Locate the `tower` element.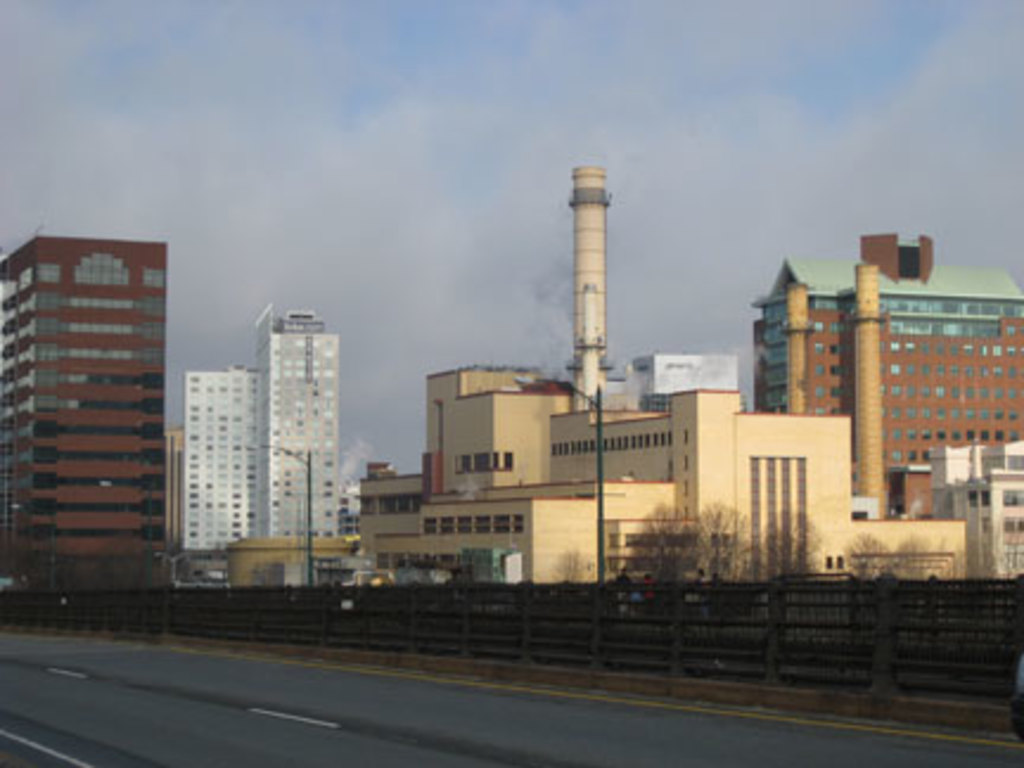
Element bbox: locate(9, 218, 197, 616).
